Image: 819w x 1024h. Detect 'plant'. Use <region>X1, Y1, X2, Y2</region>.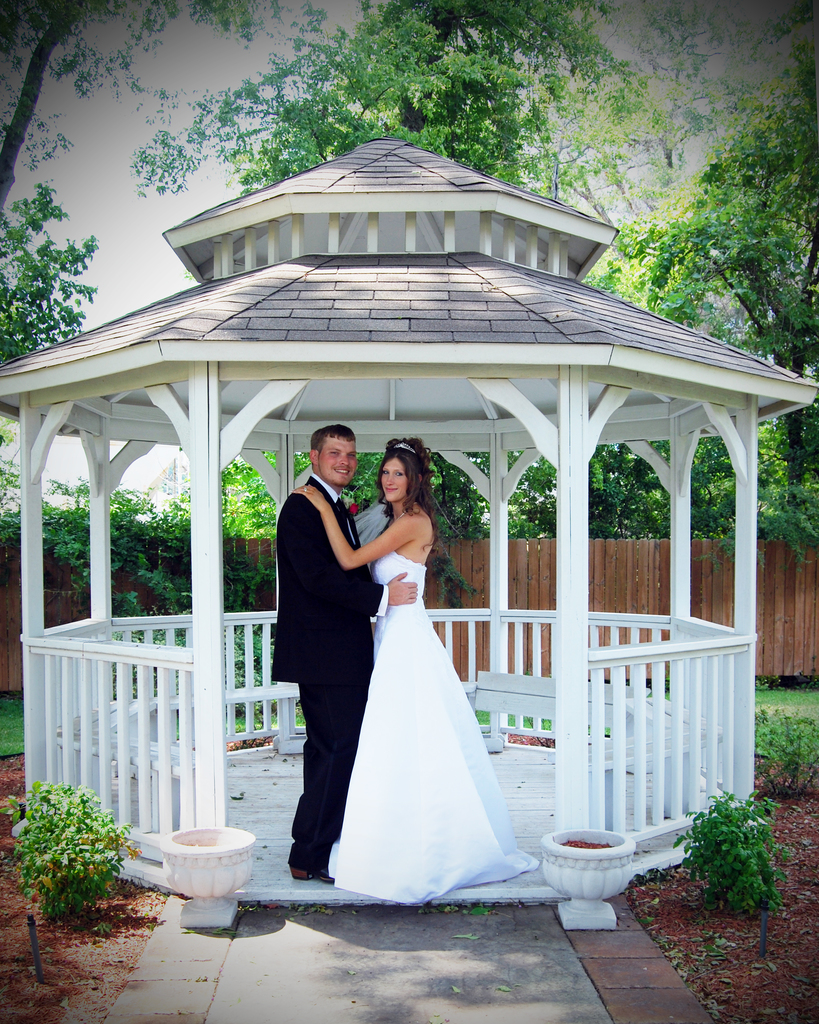
<region>665, 781, 786, 907</region>.
